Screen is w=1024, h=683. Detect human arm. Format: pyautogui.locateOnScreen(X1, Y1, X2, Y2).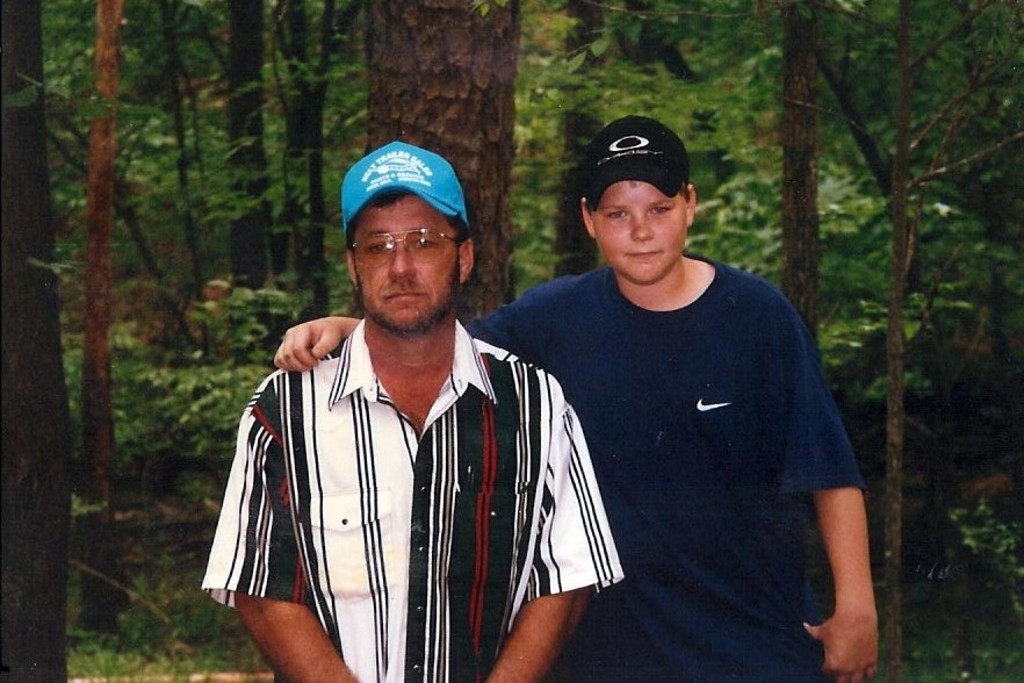
pyautogui.locateOnScreen(230, 389, 360, 681).
